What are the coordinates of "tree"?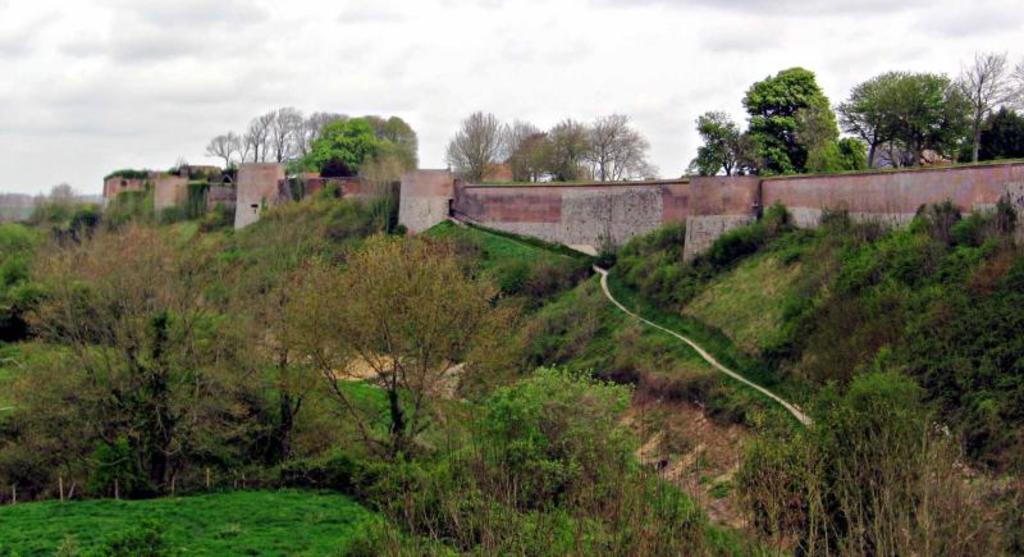
x1=440, y1=102, x2=515, y2=166.
